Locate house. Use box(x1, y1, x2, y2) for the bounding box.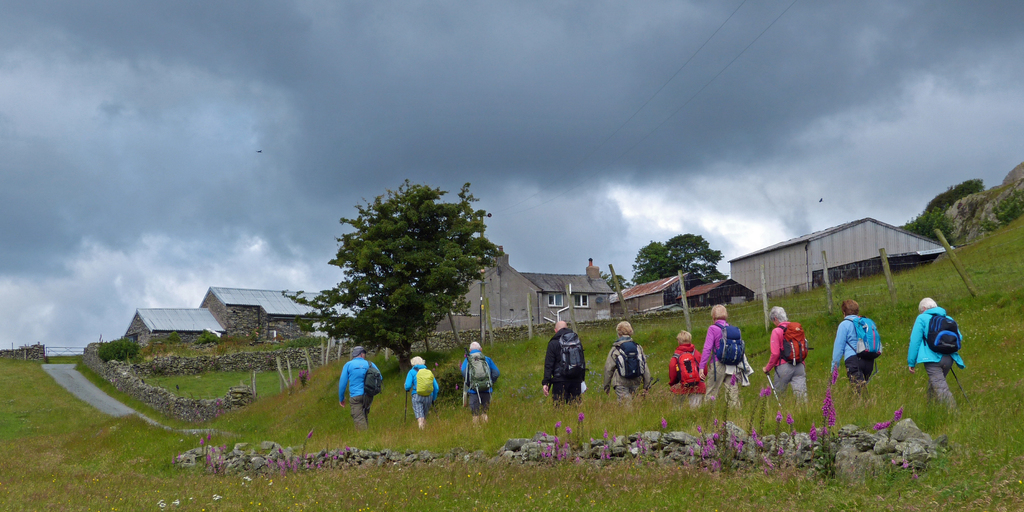
box(730, 215, 955, 287).
